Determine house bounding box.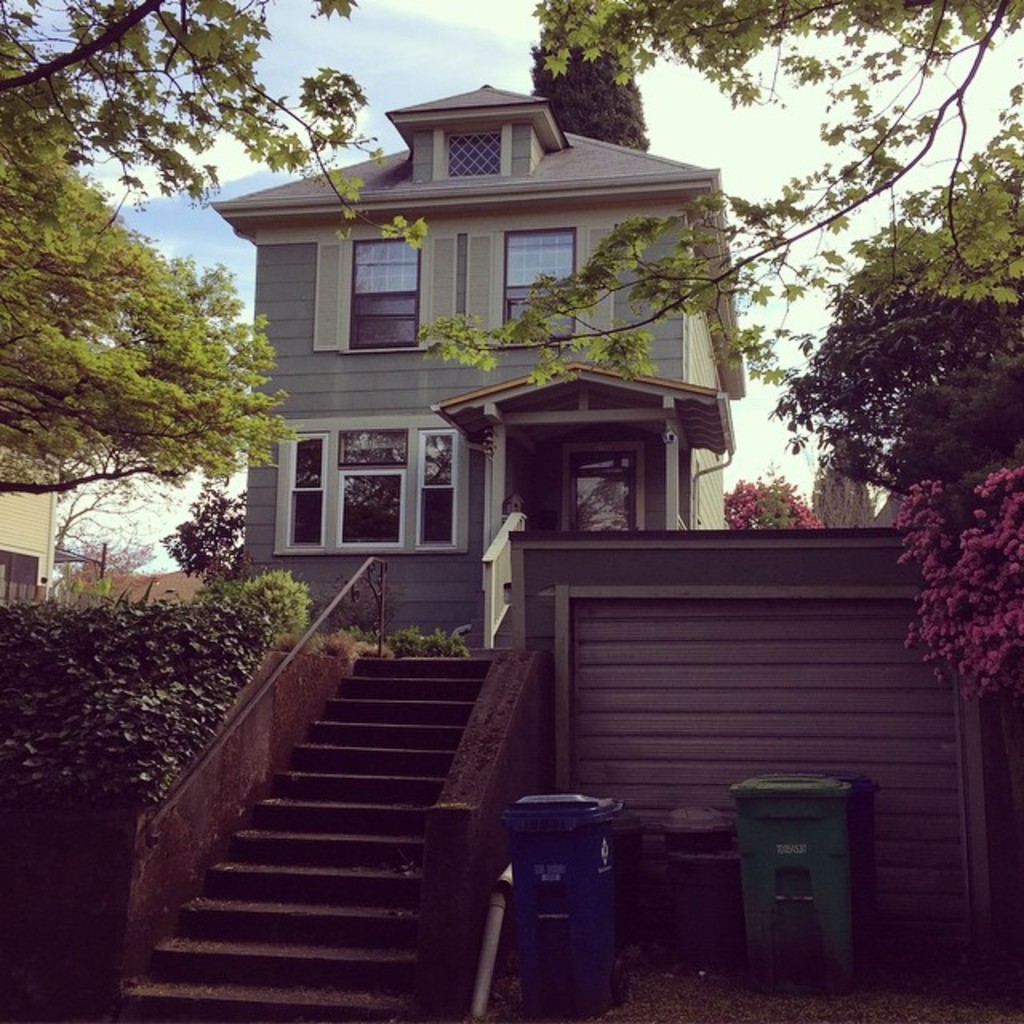
Determined: locate(0, 422, 66, 605).
